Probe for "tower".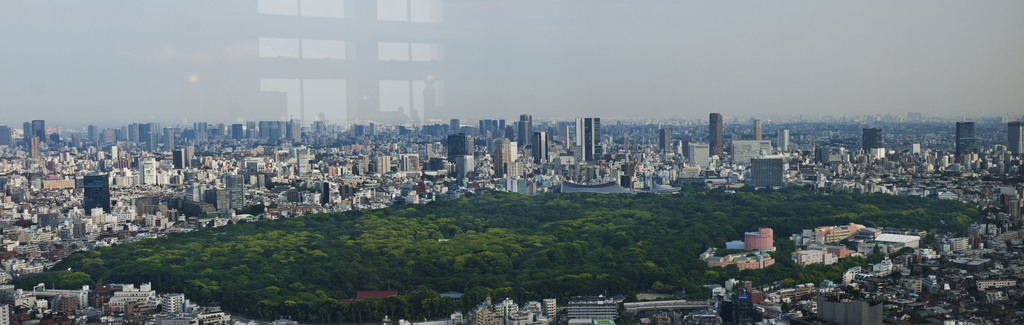
Probe result: 29:138:38:159.
